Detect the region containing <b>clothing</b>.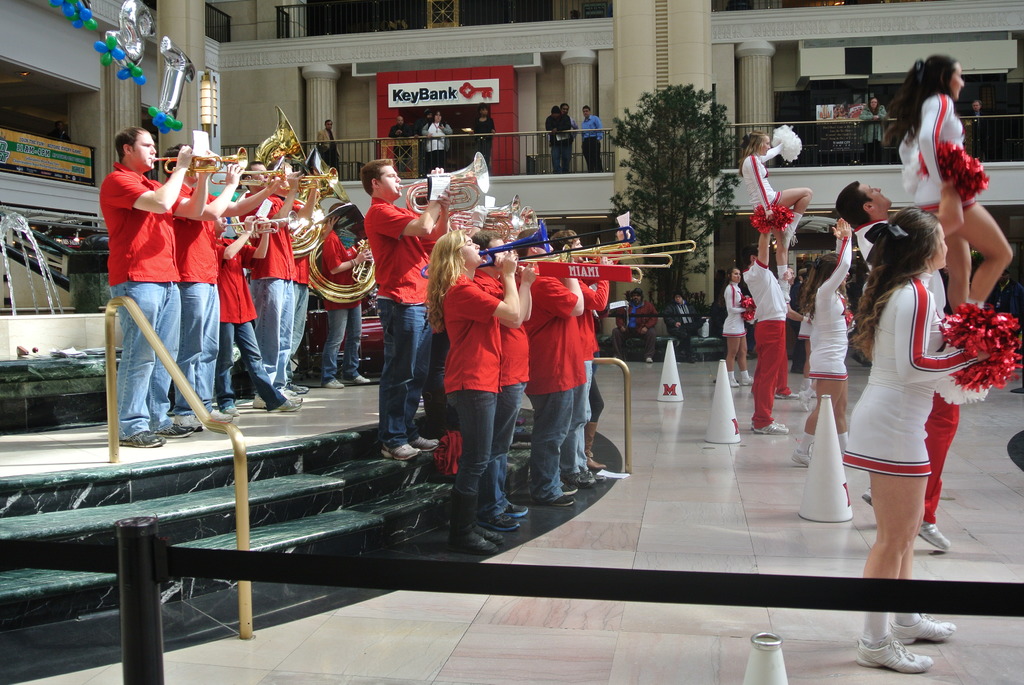
<bbox>902, 96, 972, 222</bbox>.
